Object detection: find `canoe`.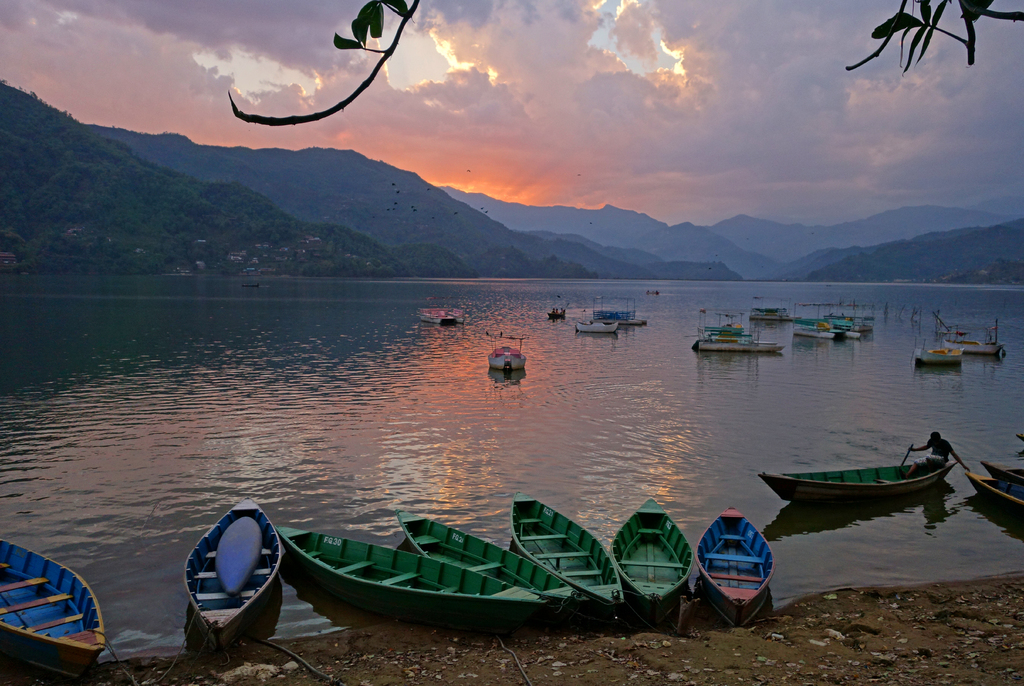
(x1=918, y1=349, x2=960, y2=363).
